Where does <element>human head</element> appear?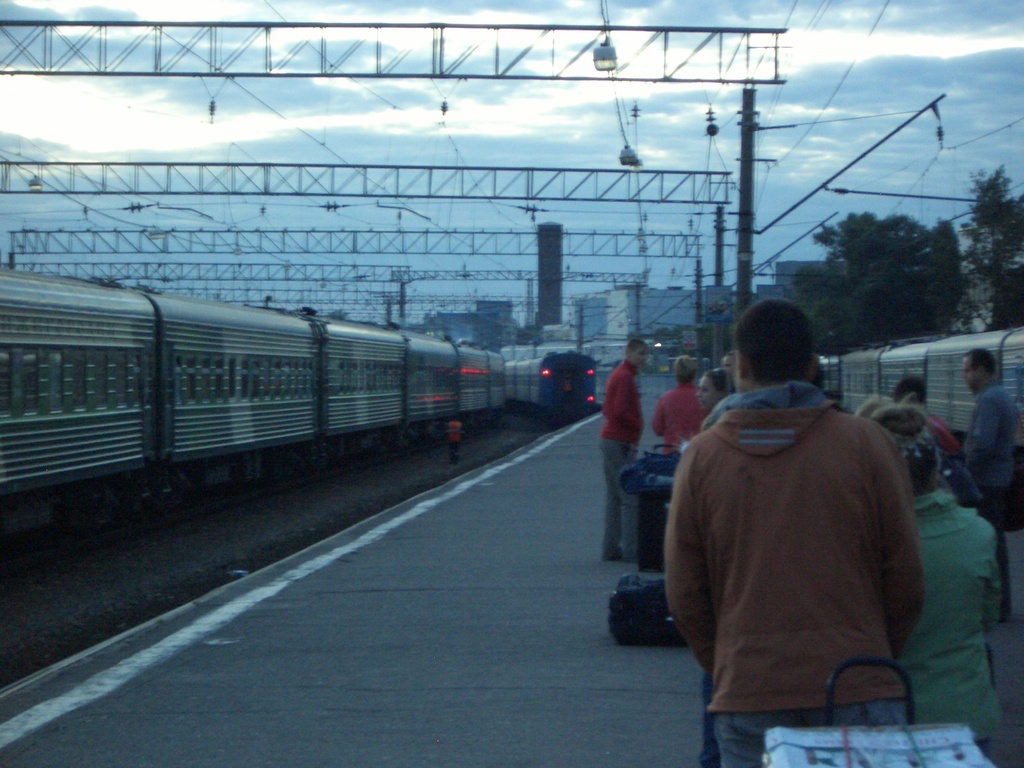
Appears at (956, 346, 996, 388).
